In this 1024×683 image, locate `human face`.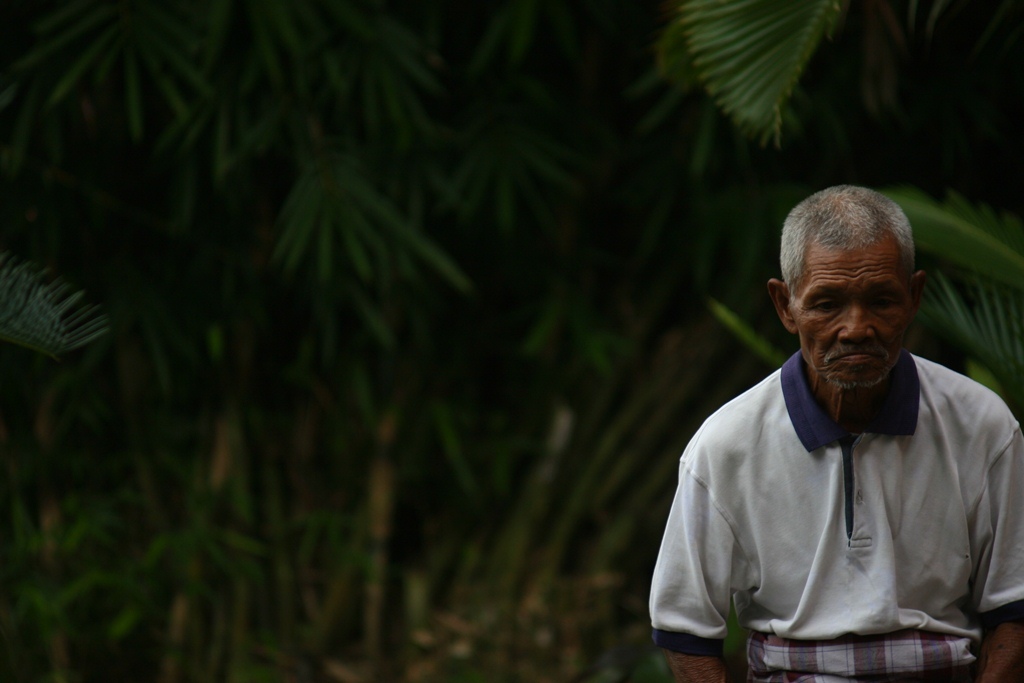
Bounding box: (left=790, top=247, right=915, bottom=391).
